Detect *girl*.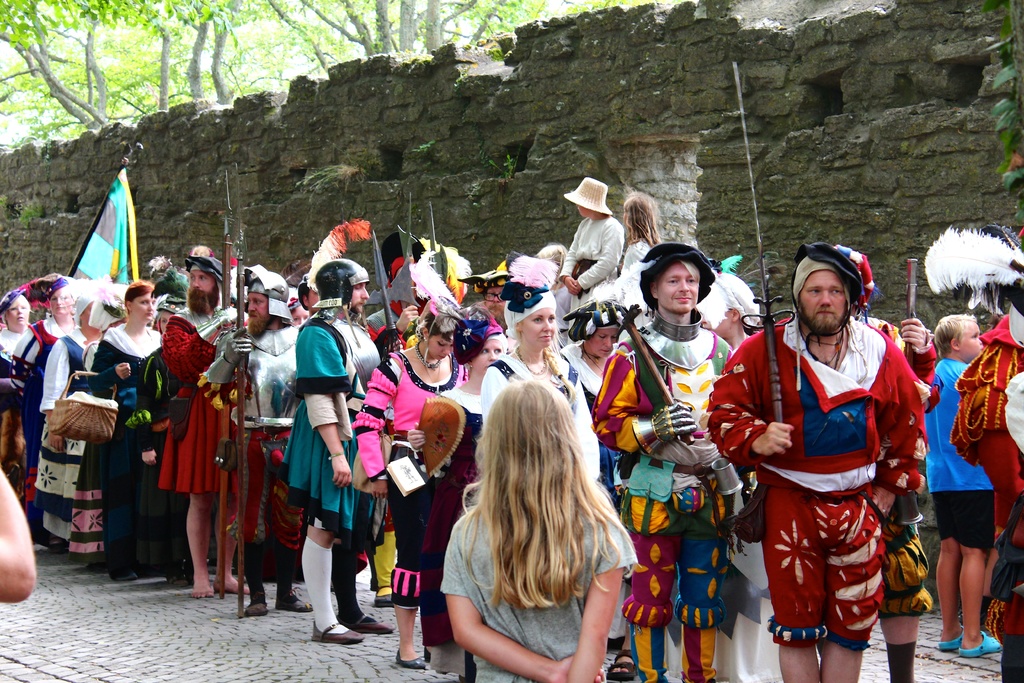
Detected at (x1=414, y1=309, x2=508, y2=677).
